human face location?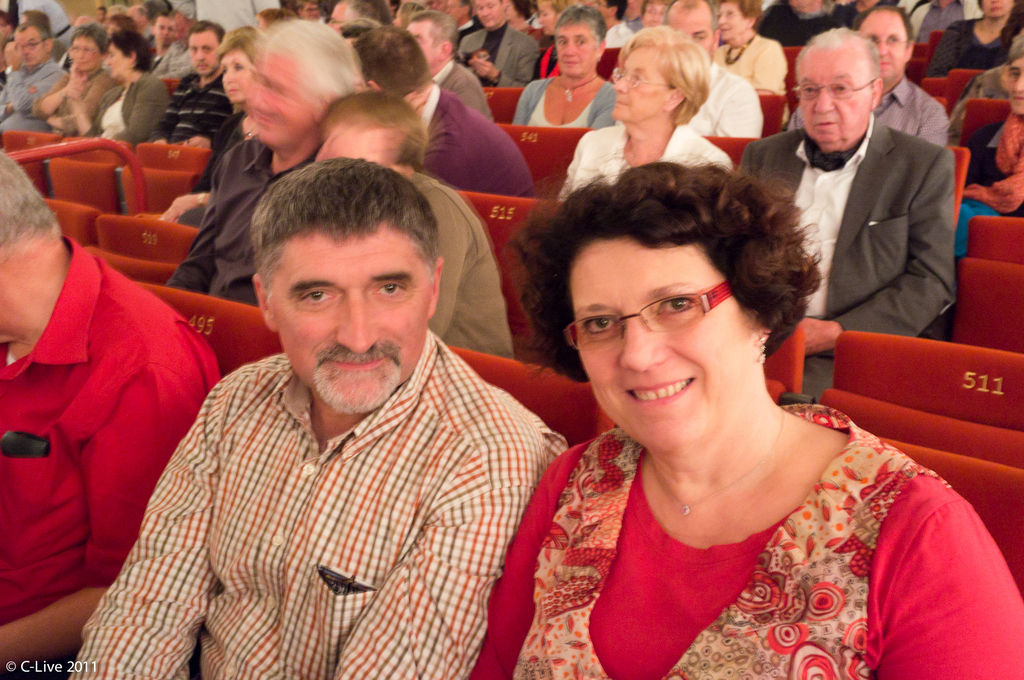
[795,49,871,146]
